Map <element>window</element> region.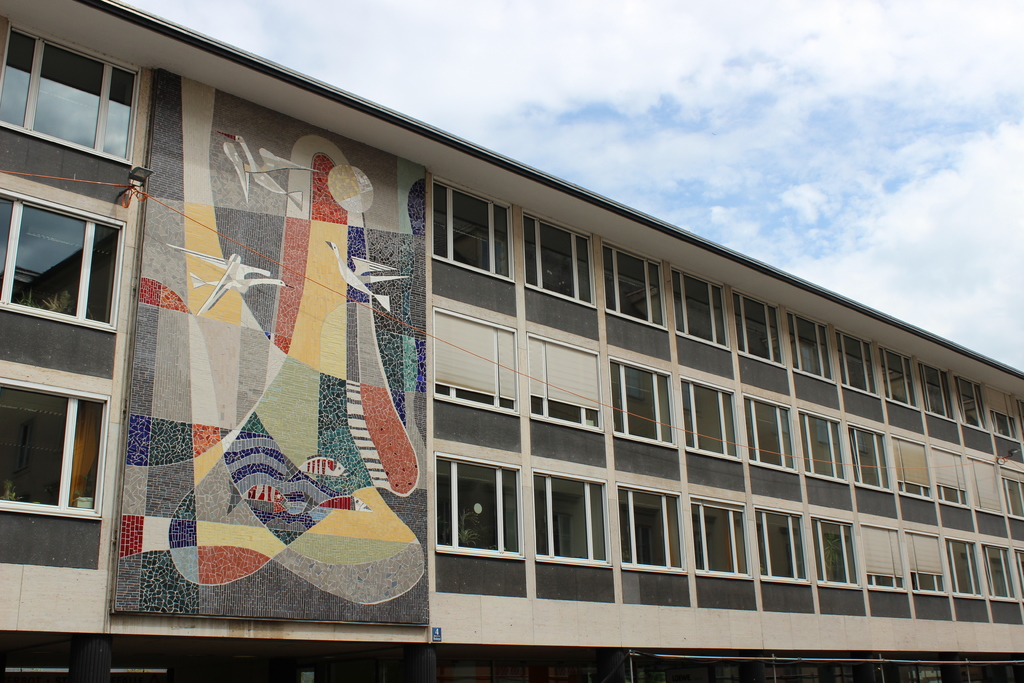
Mapped to (x1=436, y1=305, x2=517, y2=410).
